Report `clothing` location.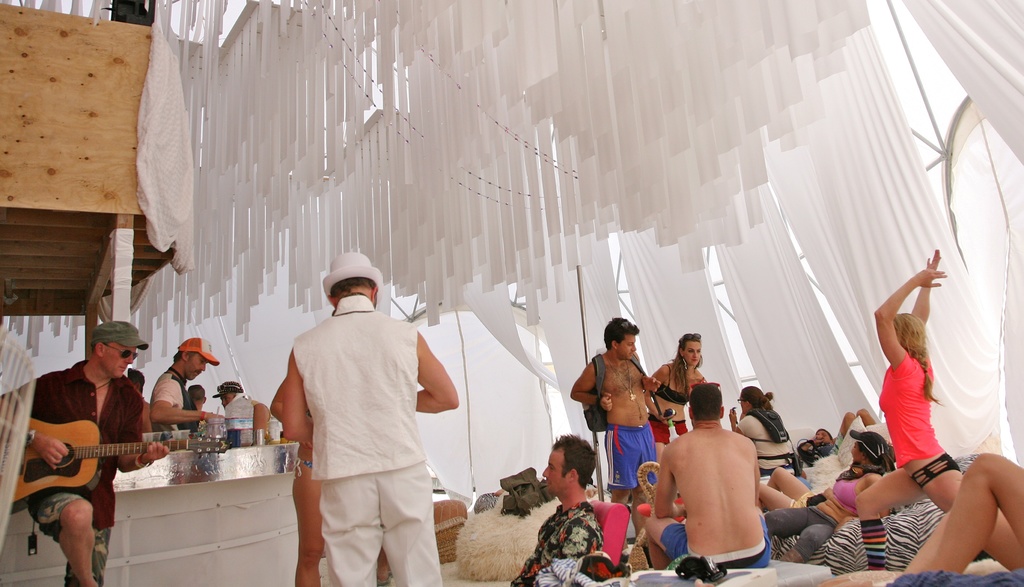
Report: (761,465,868,550).
